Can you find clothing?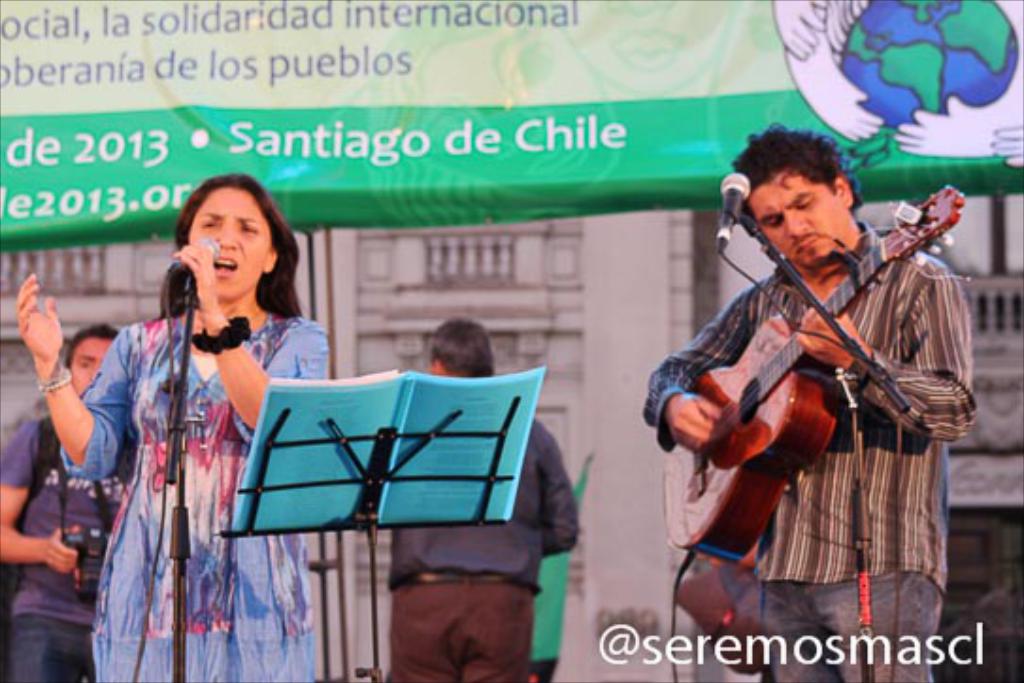
Yes, bounding box: (left=641, top=217, right=986, bottom=681).
